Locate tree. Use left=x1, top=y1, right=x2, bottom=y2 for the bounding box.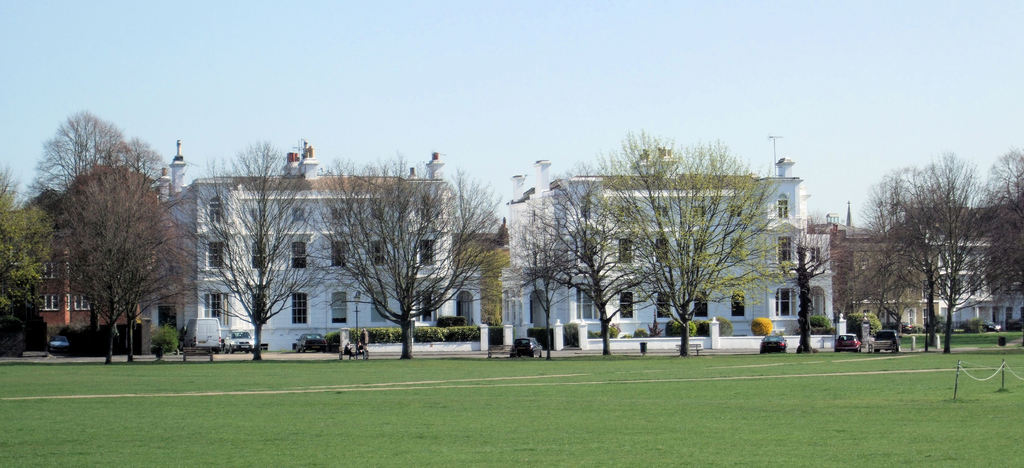
left=509, top=198, right=577, bottom=351.
